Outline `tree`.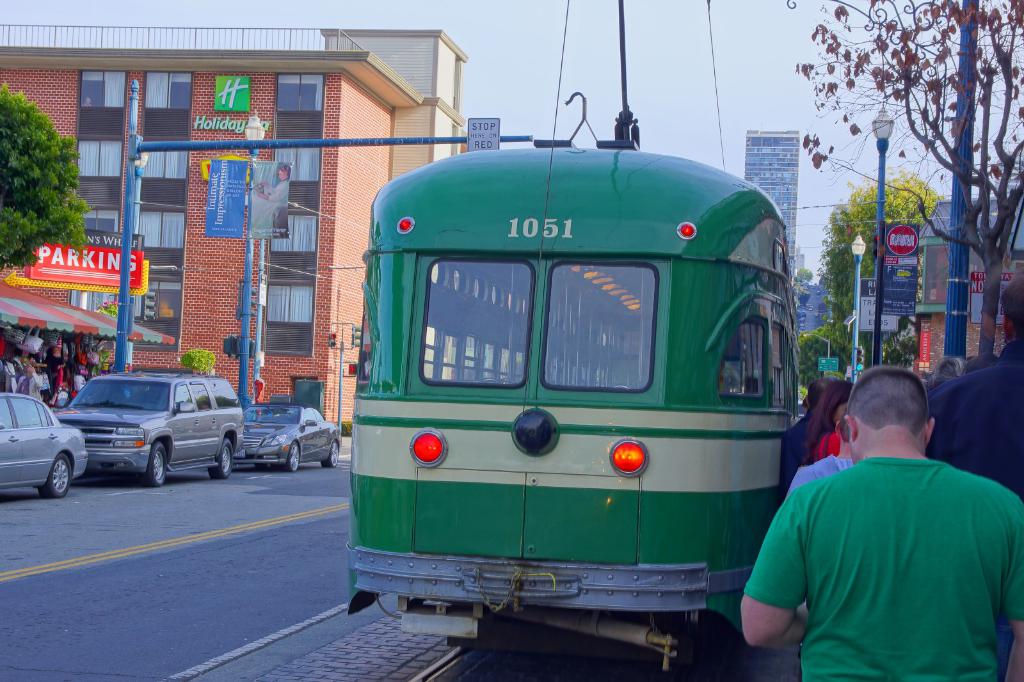
Outline: <region>0, 76, 100, 271</region>.
